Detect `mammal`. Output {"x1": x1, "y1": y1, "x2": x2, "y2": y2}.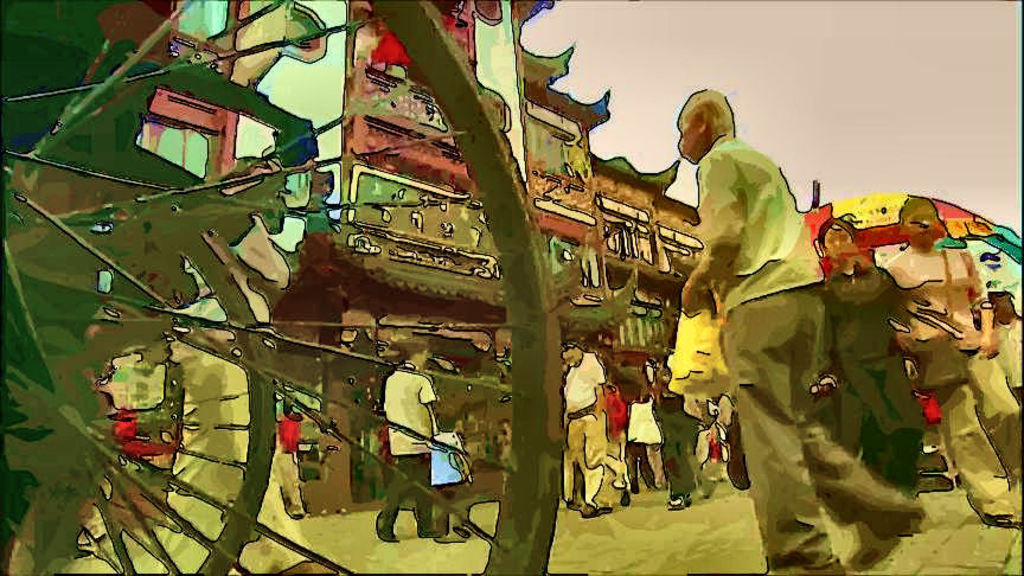
{"x1": 627, "y1": 365, "x2": 667, "y2": 492}.
